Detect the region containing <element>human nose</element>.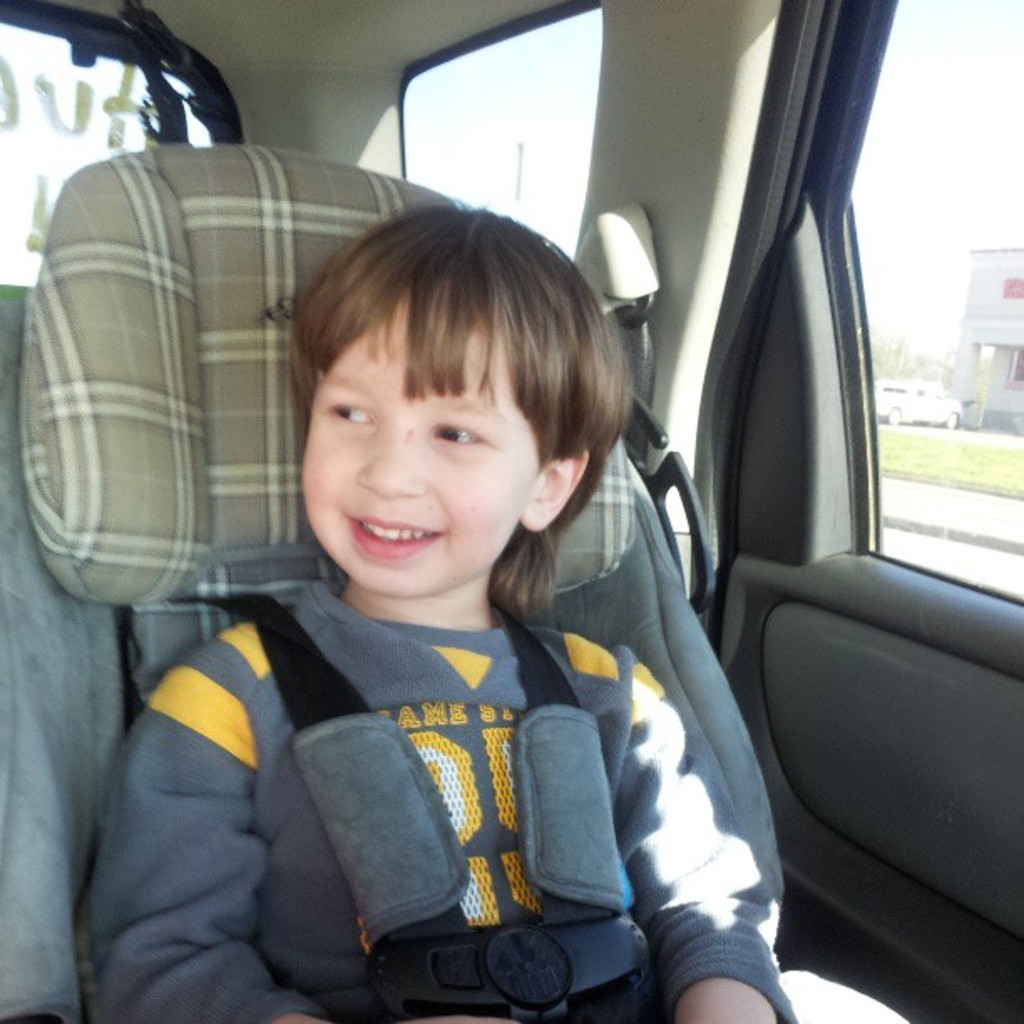
x1=356, y1=417, x2=428, y2=500.
